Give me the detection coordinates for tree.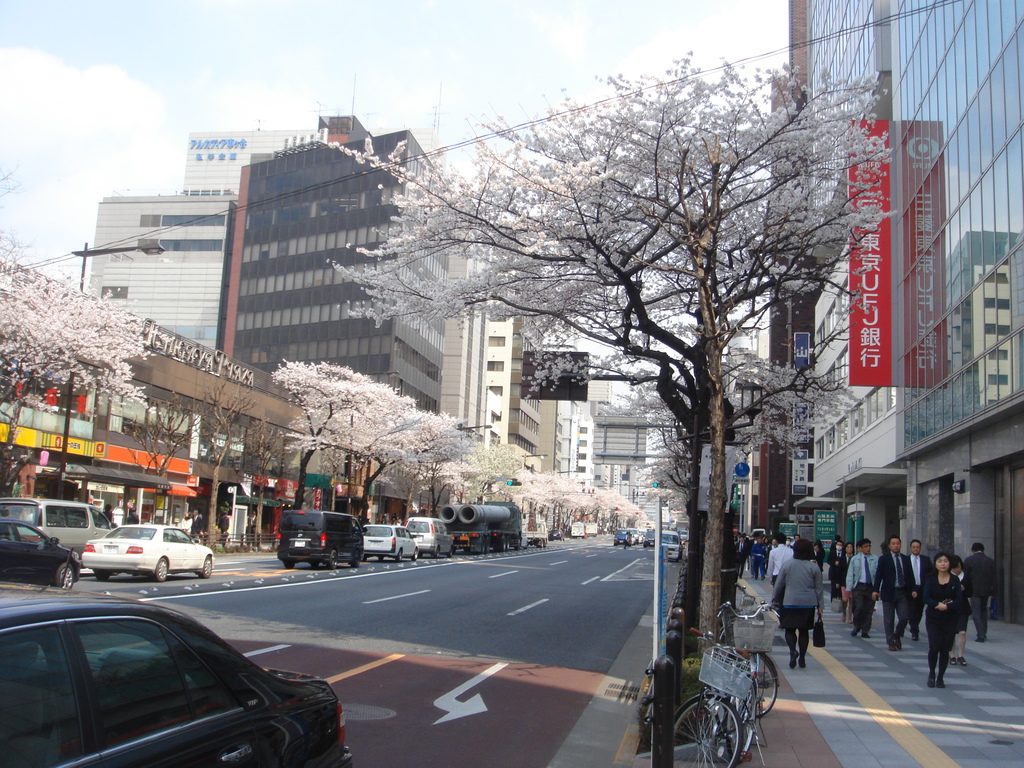
112 387 196 526.
